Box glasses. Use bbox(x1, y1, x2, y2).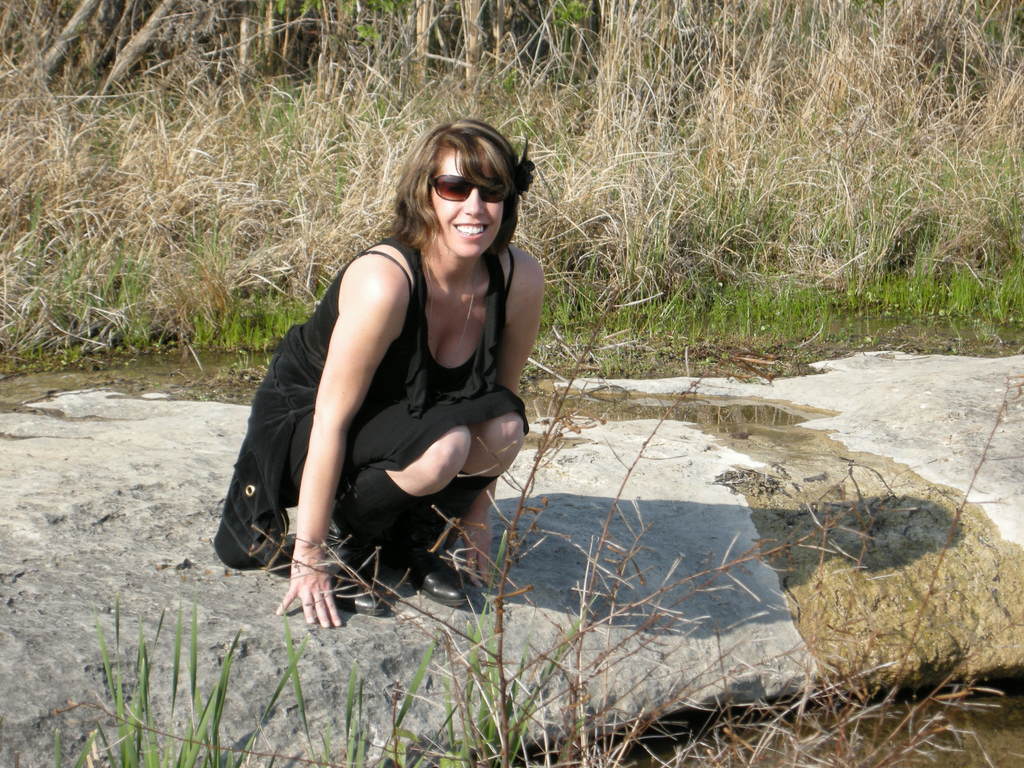
bbox(426, 172, 510, 204).
